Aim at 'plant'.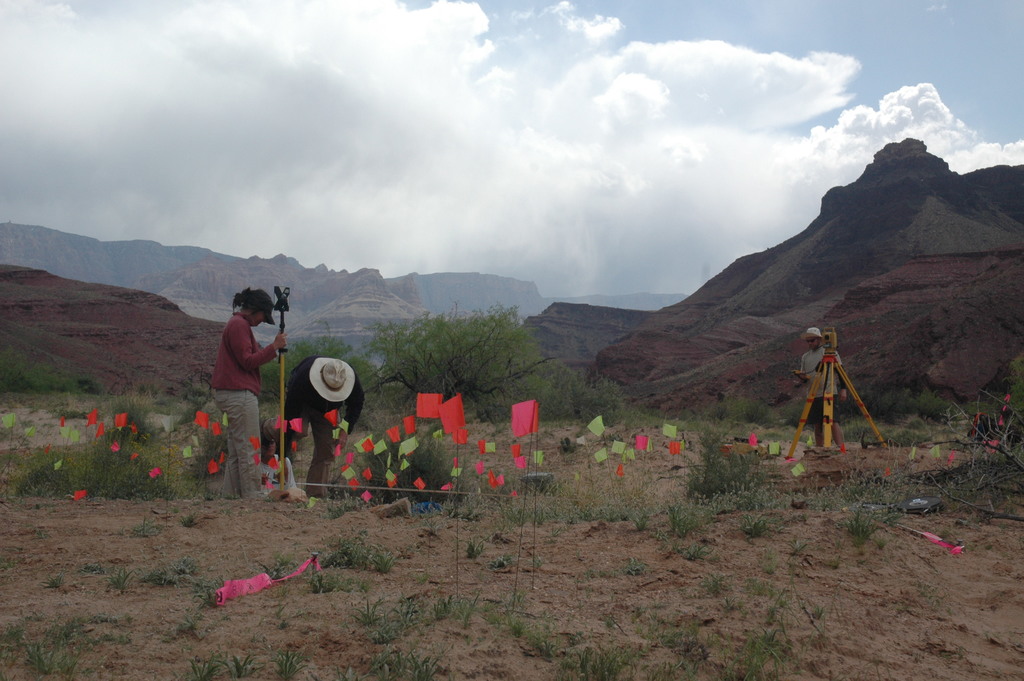
Aimed at pyautogui.locateOnScreen(532, 556, 543, 570).
